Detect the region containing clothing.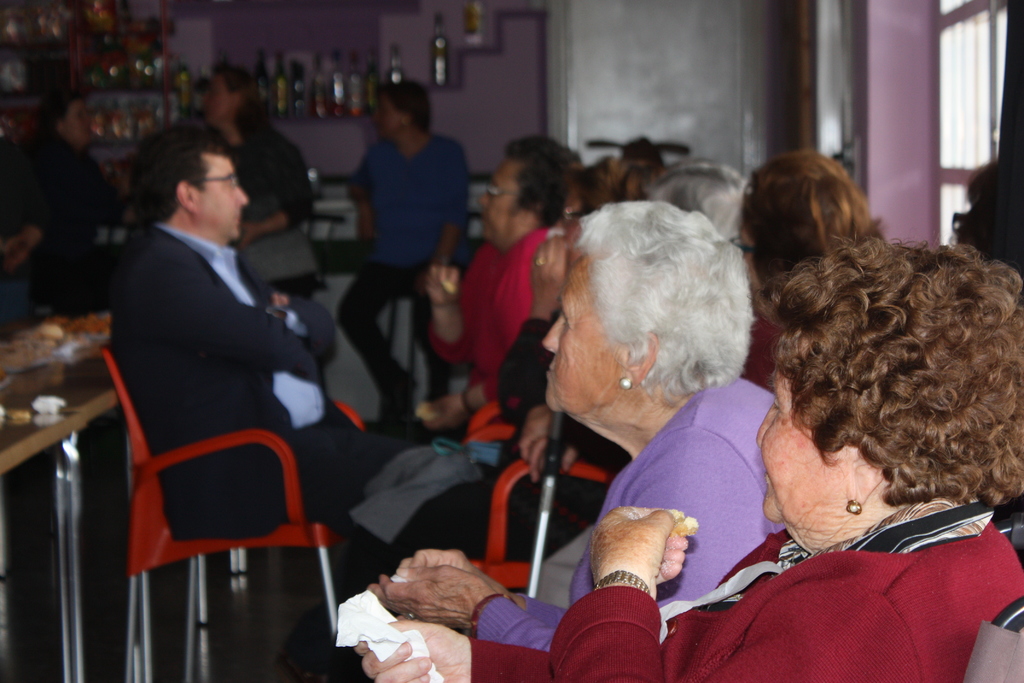
l=334, t=136, r=468, b=392.
